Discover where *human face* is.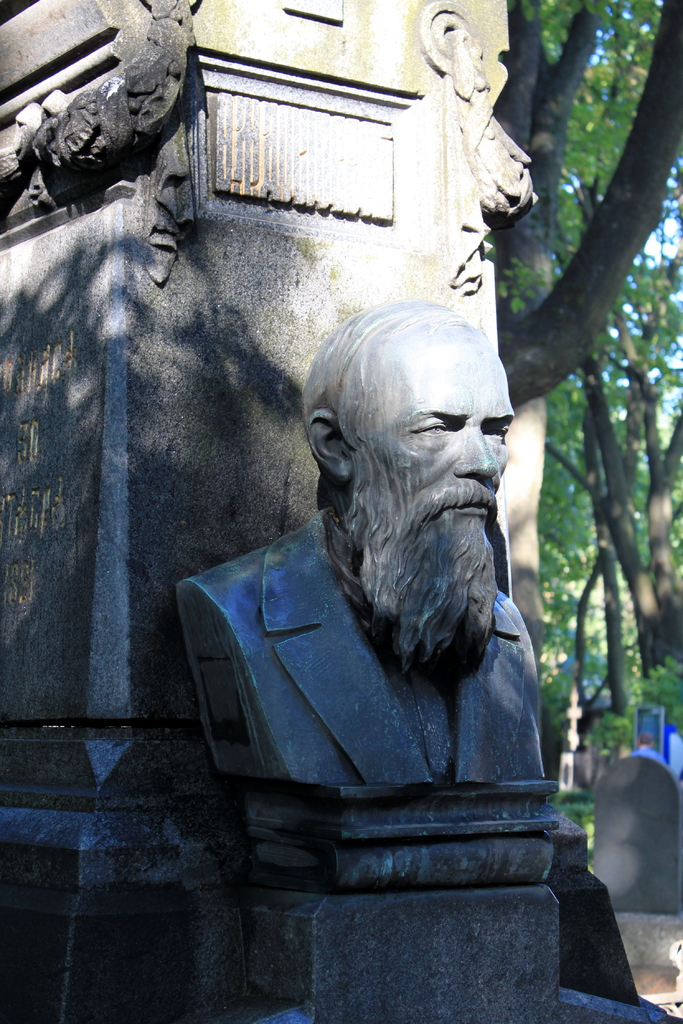
Discovered at (354, 330, 515, 567).
